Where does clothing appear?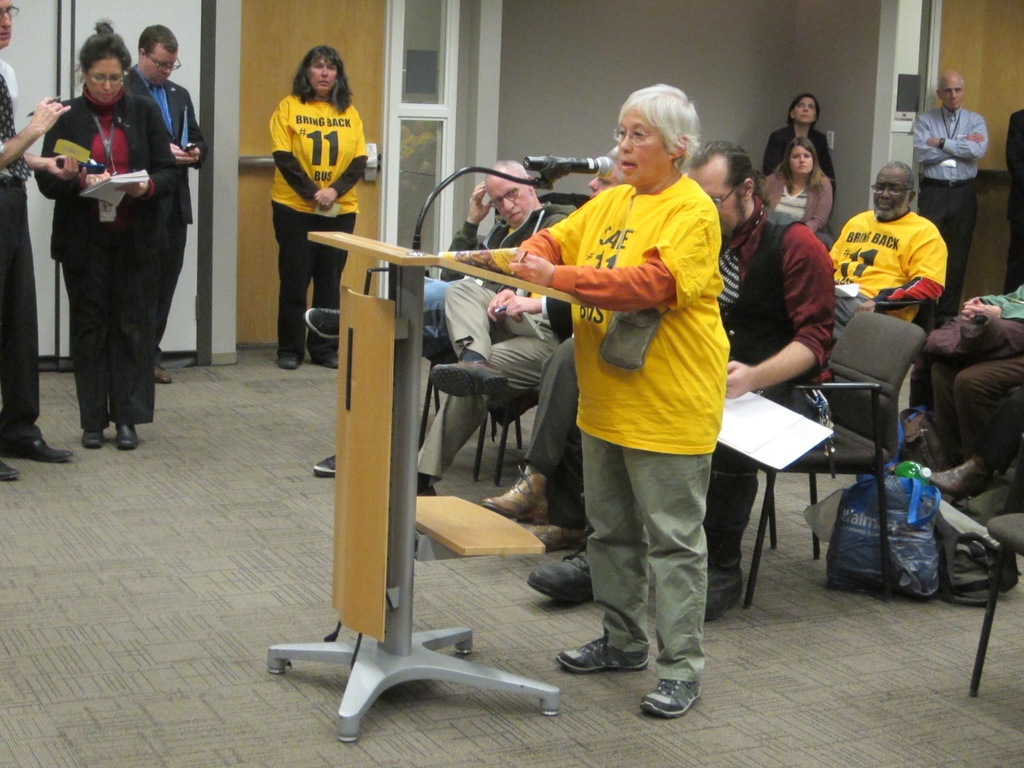
Appears at crop(0, 173, 42, 467).
